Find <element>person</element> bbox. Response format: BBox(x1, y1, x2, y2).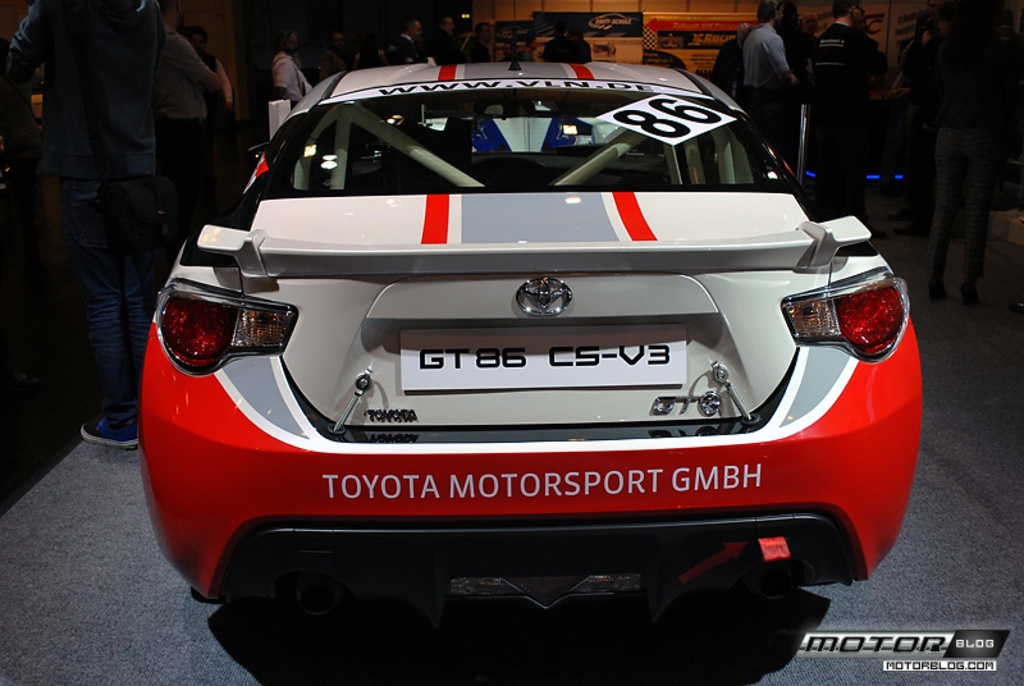
BBox(731, 6, 812, 119).
